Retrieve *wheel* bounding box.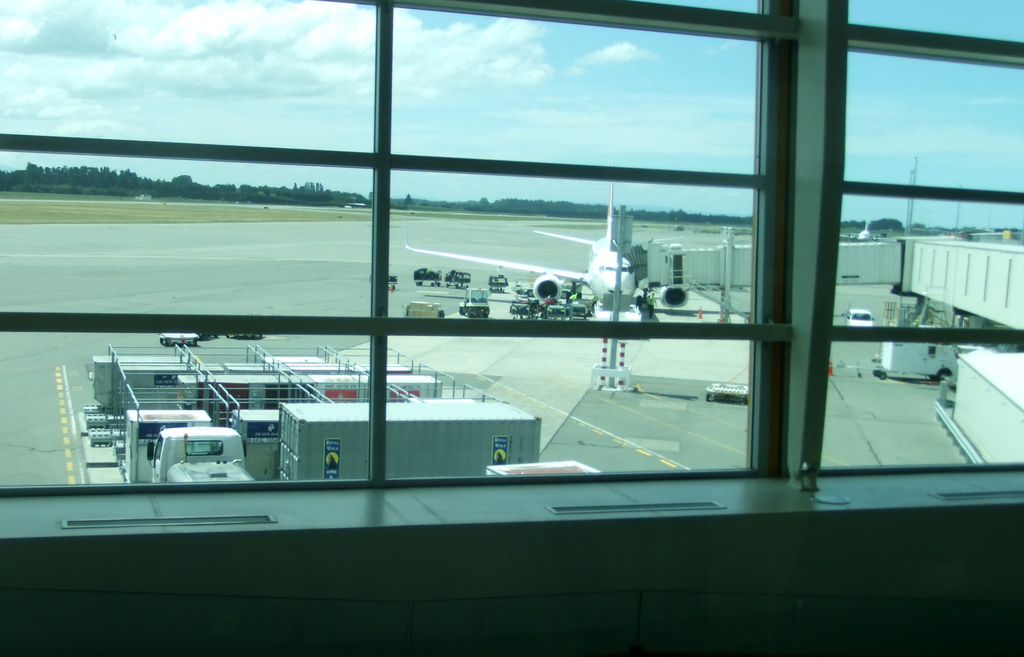
Bounding box: bbox(635, 294, 643, 309).
